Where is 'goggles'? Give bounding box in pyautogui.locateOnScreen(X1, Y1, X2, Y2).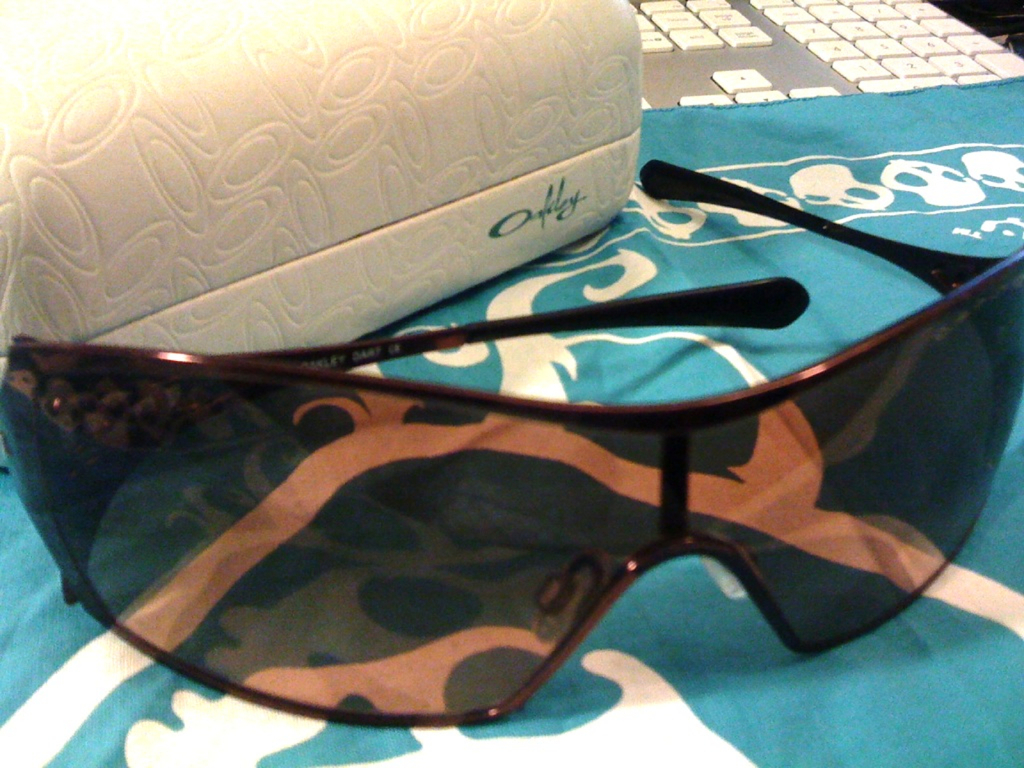
pyautogui.locateOnScreen(0, 156, 1023, 725).
